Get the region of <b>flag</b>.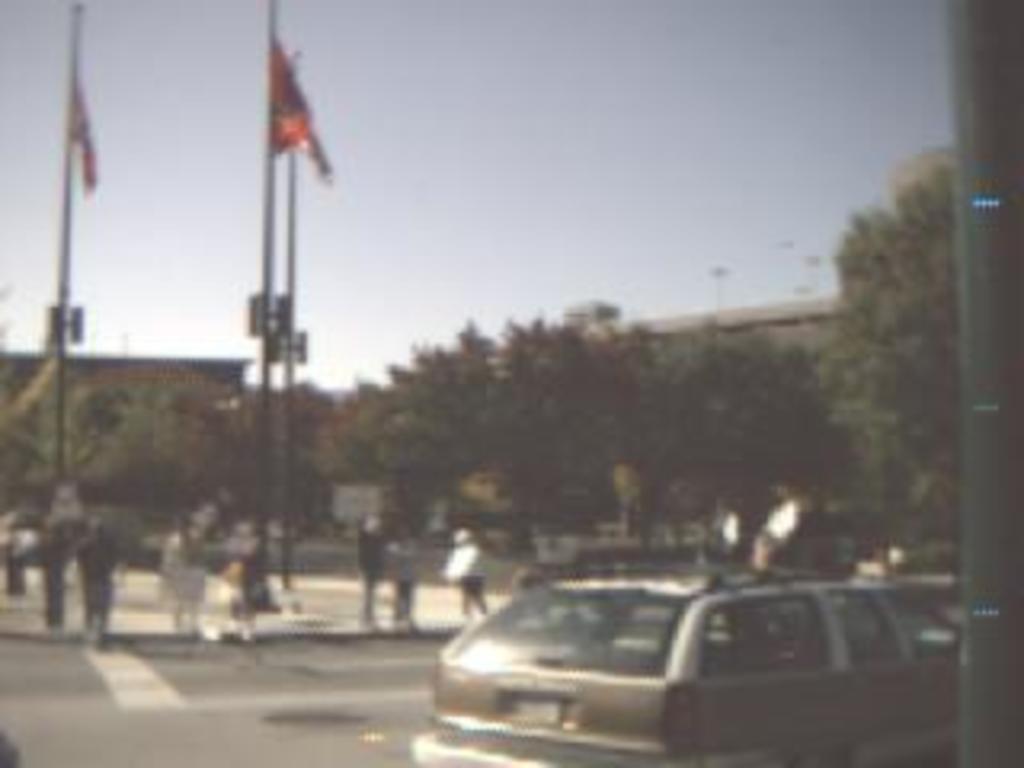
detection(266, 48, 317, 154).
